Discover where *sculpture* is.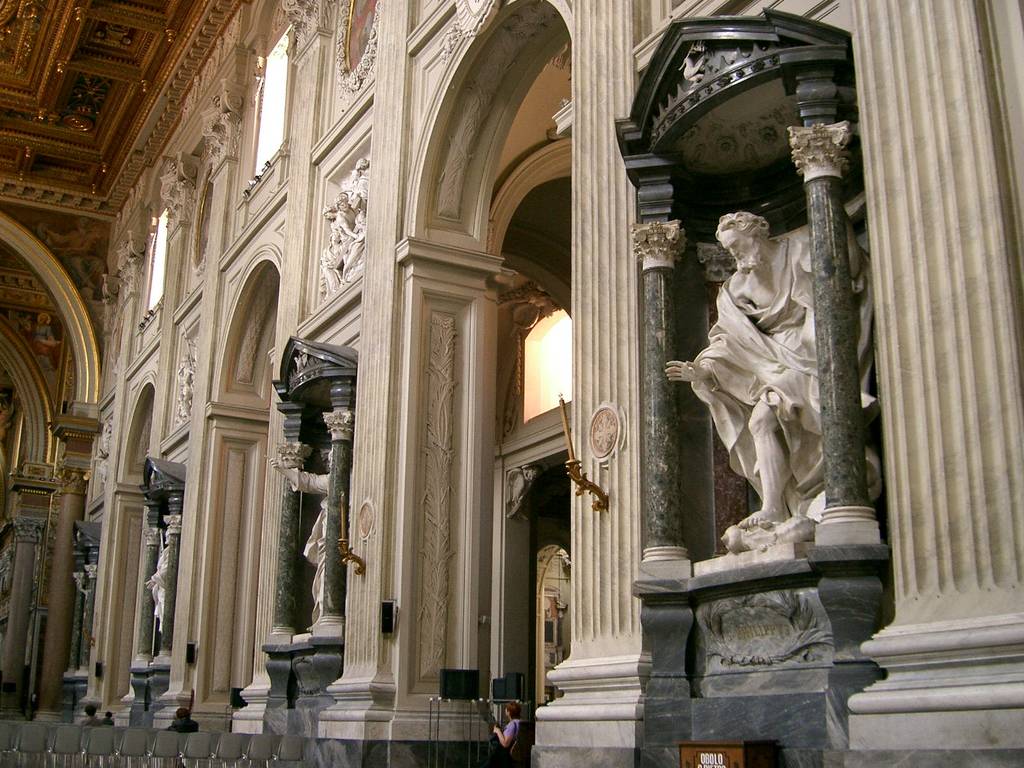
Discovered at pyautogui.locateOnScreen(74, 573, 91, 599).
